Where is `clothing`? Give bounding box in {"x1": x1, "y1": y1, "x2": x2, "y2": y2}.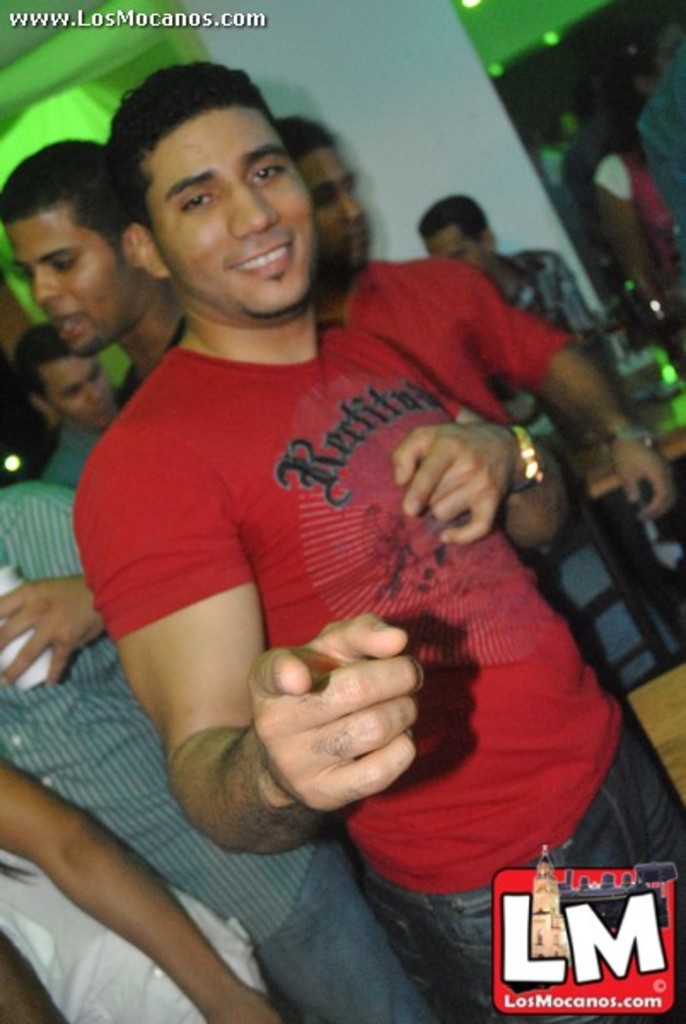
{"x1": 596, "y1": 145, "x2": 672, "y2": 259}.
